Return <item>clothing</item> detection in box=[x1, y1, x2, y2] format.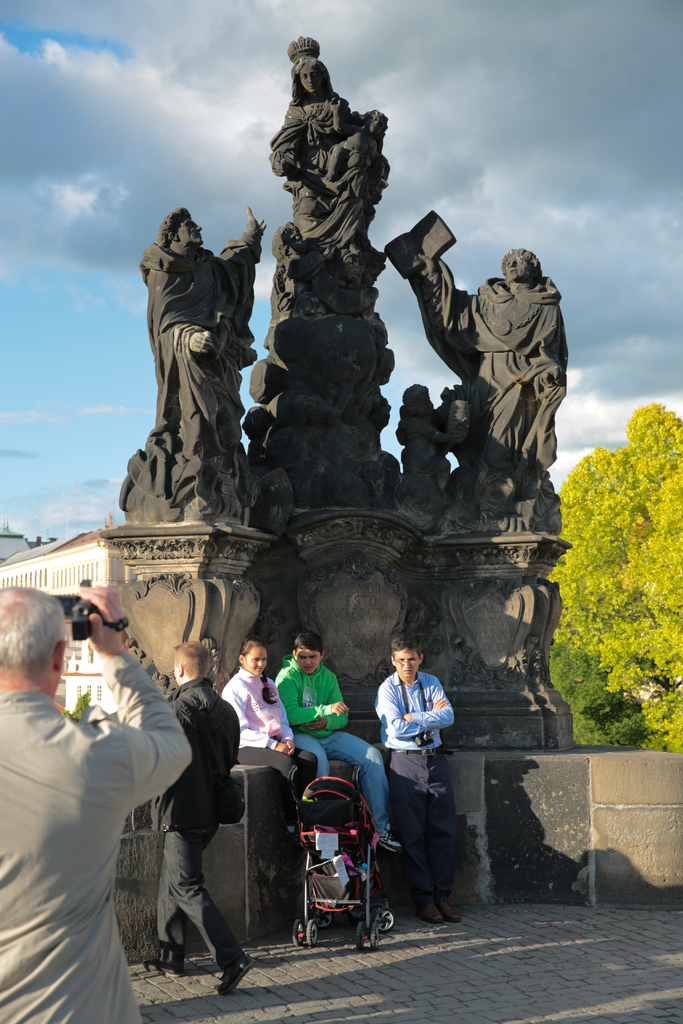
box=[10, 642, 176, 1009].
